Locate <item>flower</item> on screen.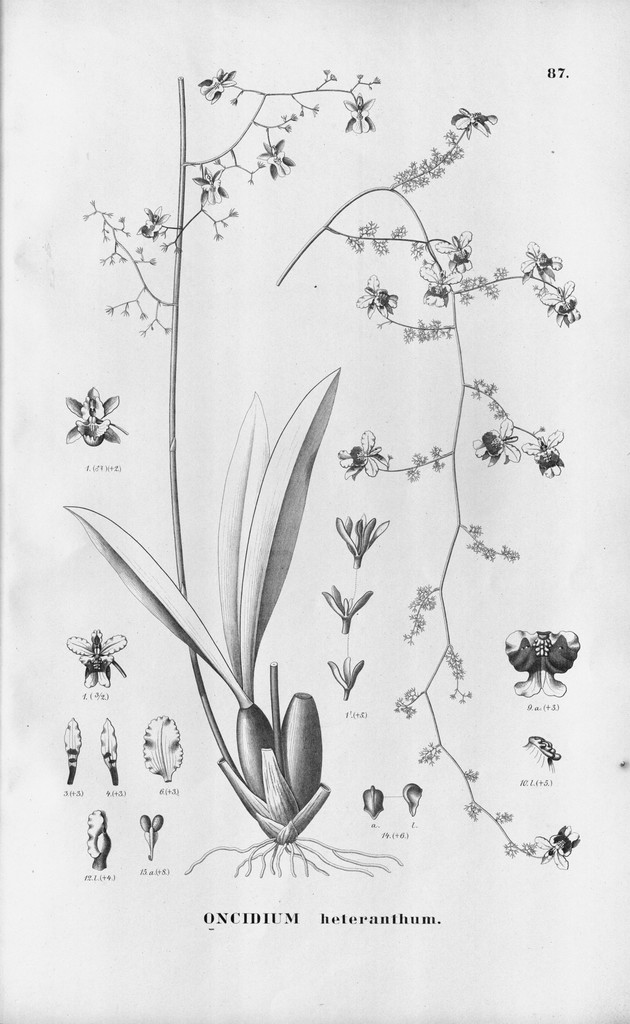
On screen at select_region(535, 280, 583, 324).
